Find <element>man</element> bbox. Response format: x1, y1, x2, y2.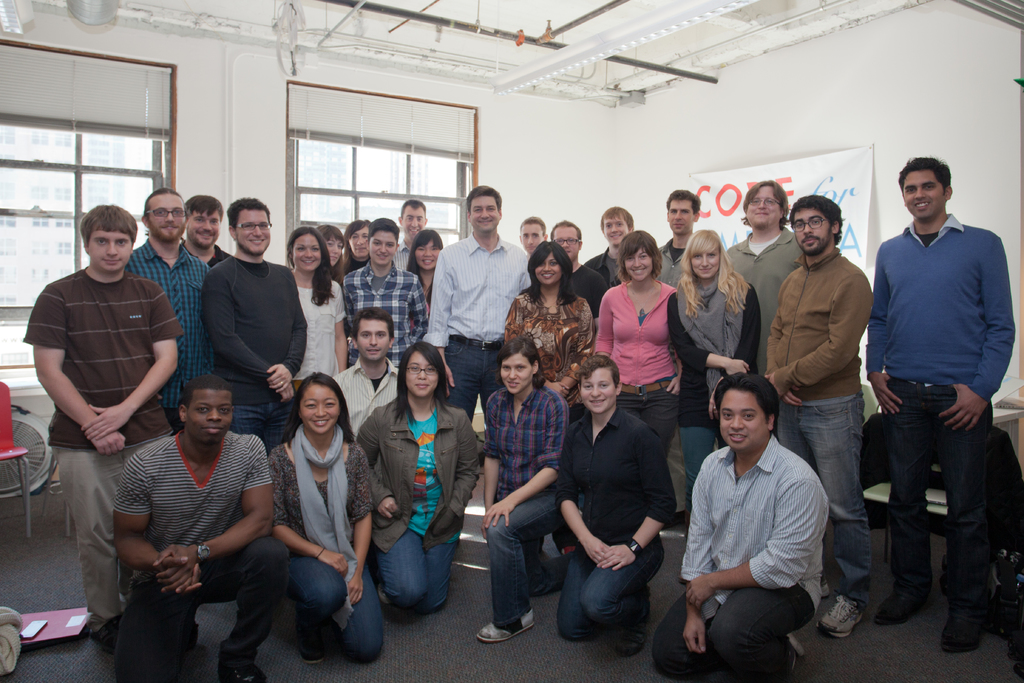
863, 155, 1016, 654.
